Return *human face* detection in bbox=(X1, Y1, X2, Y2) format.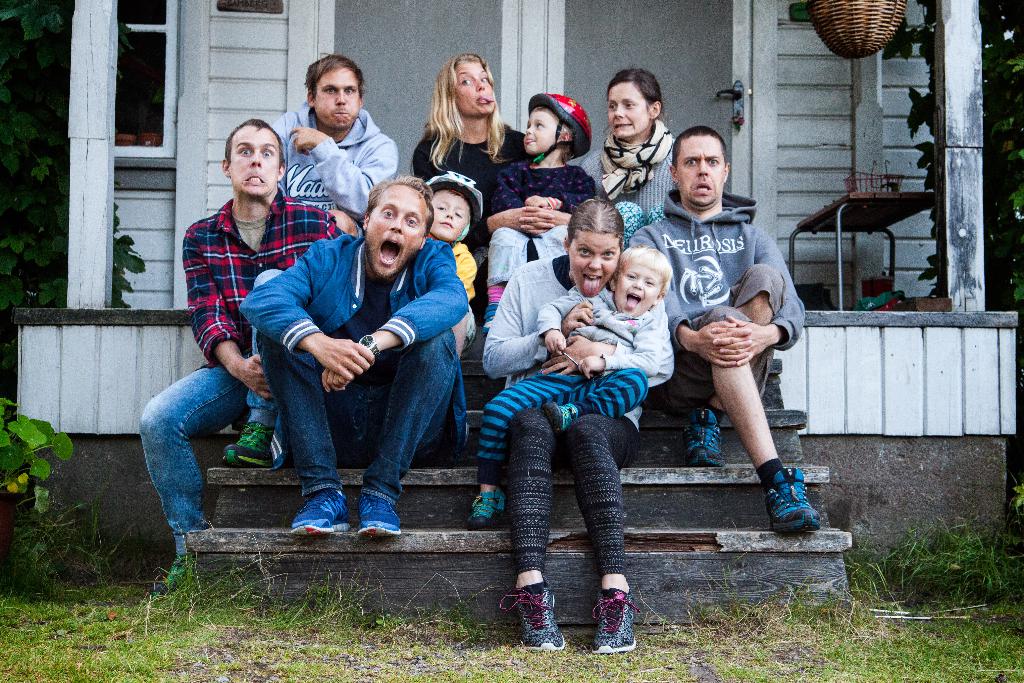
bbox=(317, 67, 360, 126).
